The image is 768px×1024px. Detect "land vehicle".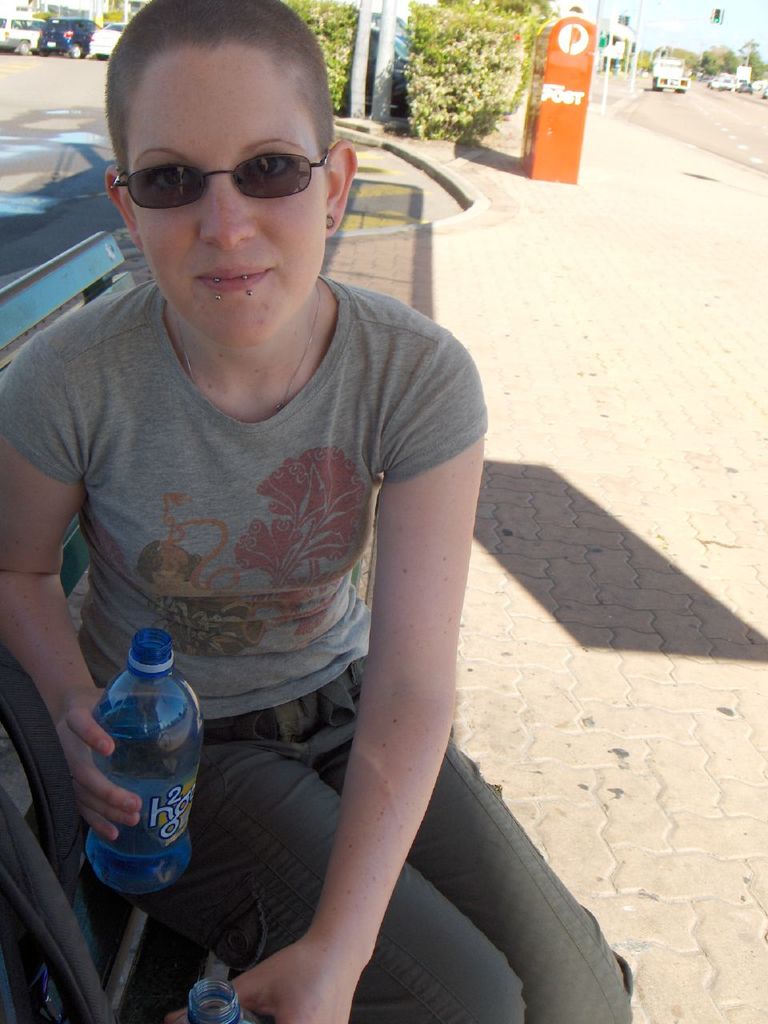
Detection: box(84, 18, 132, 62).
